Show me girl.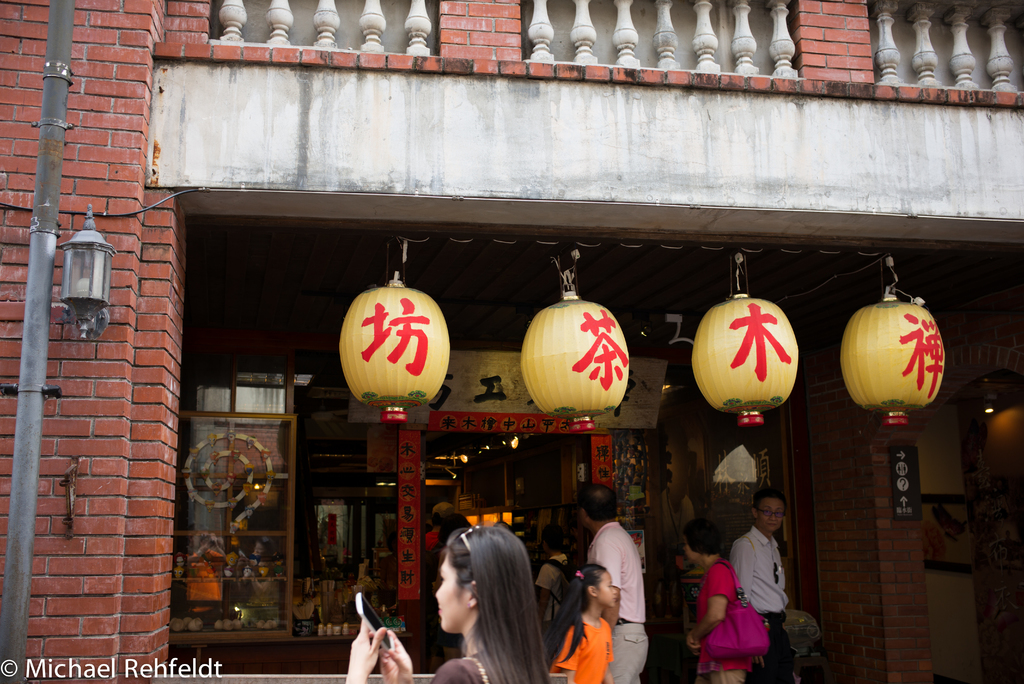
girl is here: (346,522,547,683).
